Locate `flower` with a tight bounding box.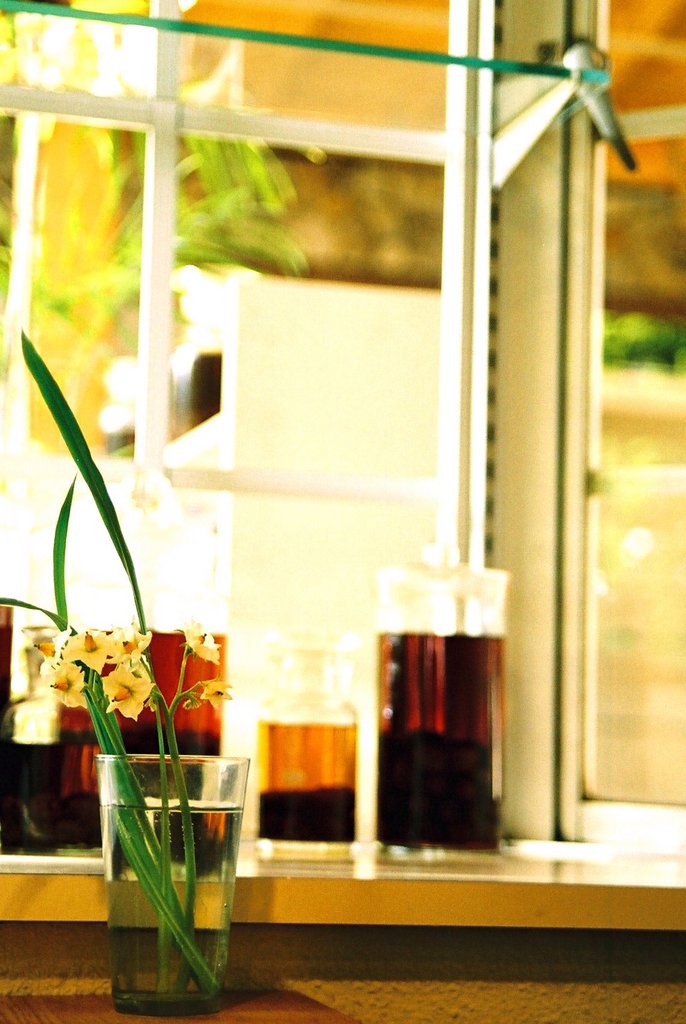
[177,615,220,664].
